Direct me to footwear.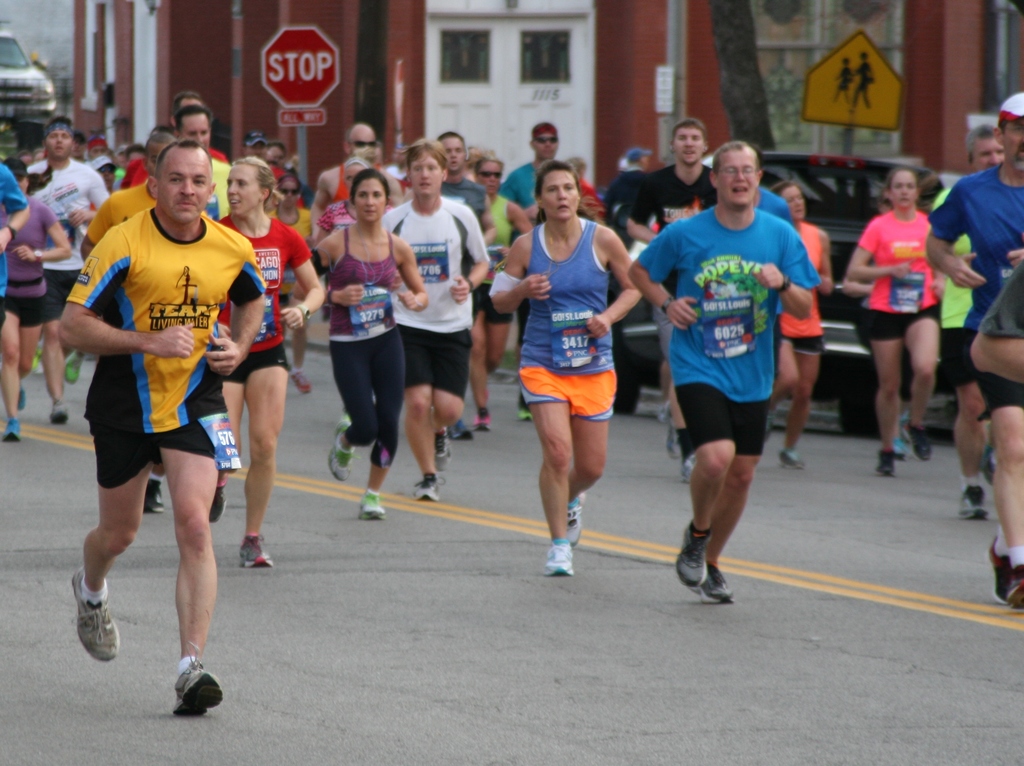
Direction: l=703, t=569, r=733, b=608.
